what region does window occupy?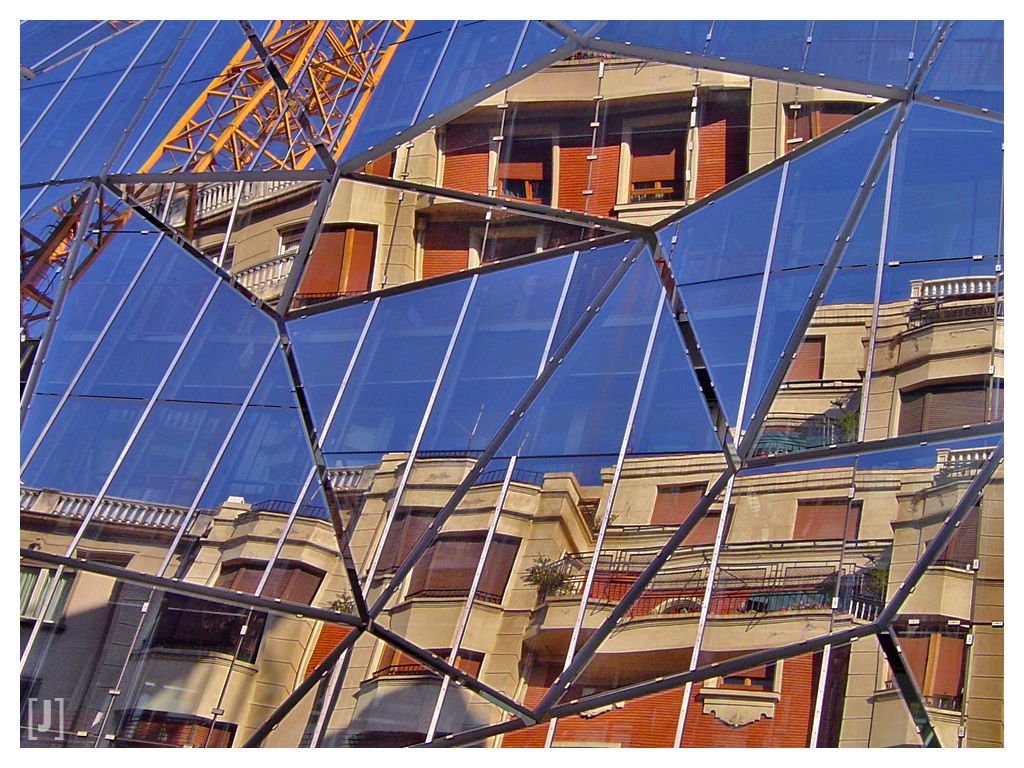
box(293, 218, 381, 306).
